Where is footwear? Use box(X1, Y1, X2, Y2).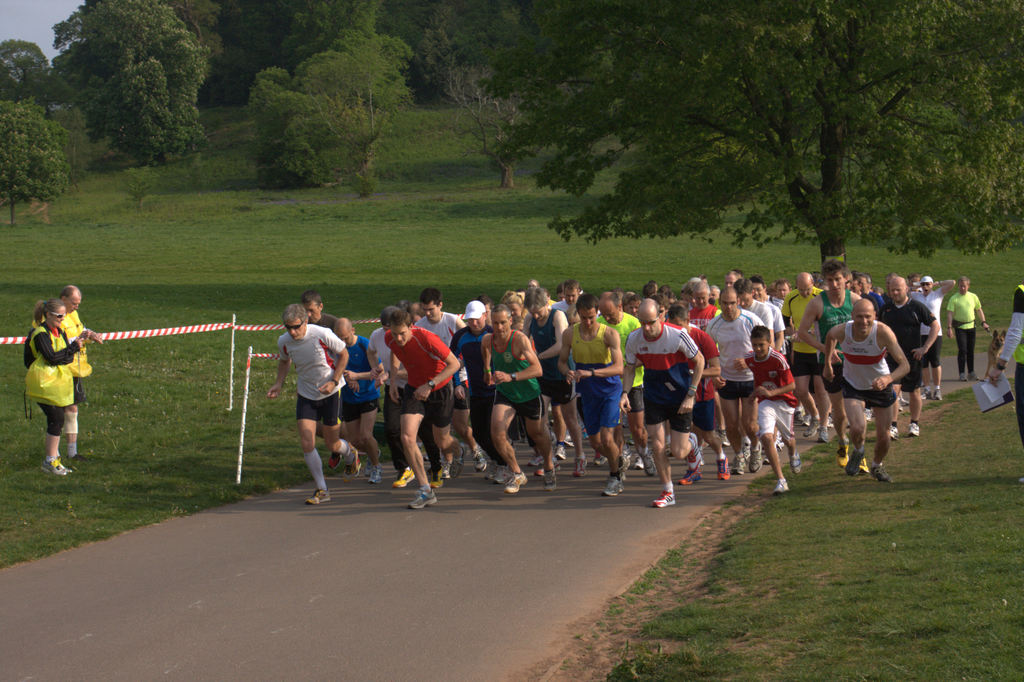
box(506, 470, 531, 492).
